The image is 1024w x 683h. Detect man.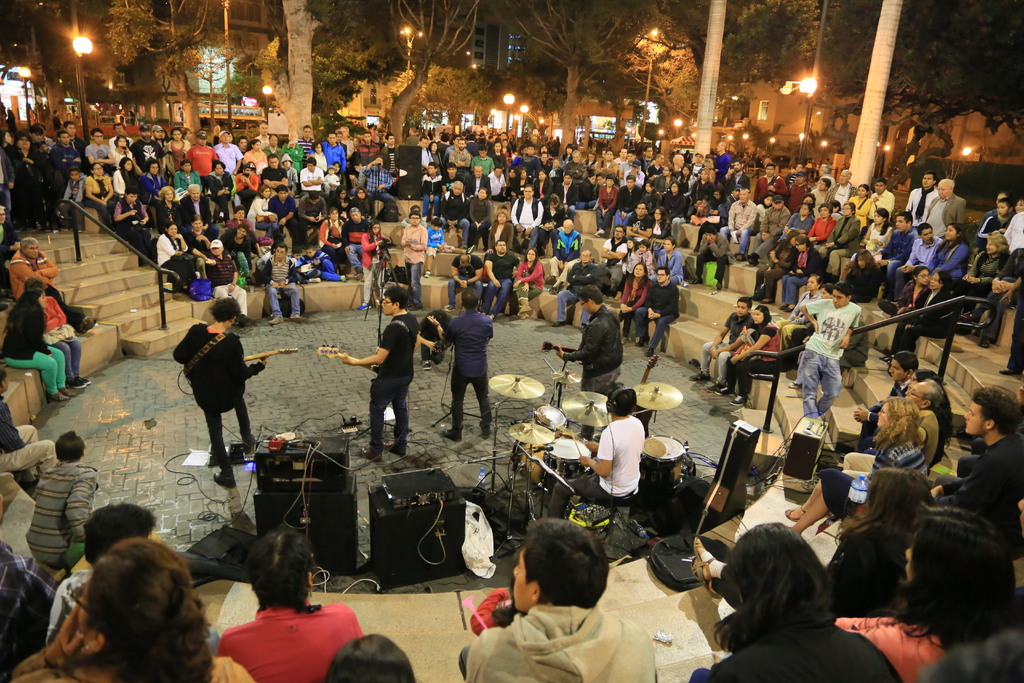
Detection: pyautogui.locateOnScreen(126, 122, 168, 181).
